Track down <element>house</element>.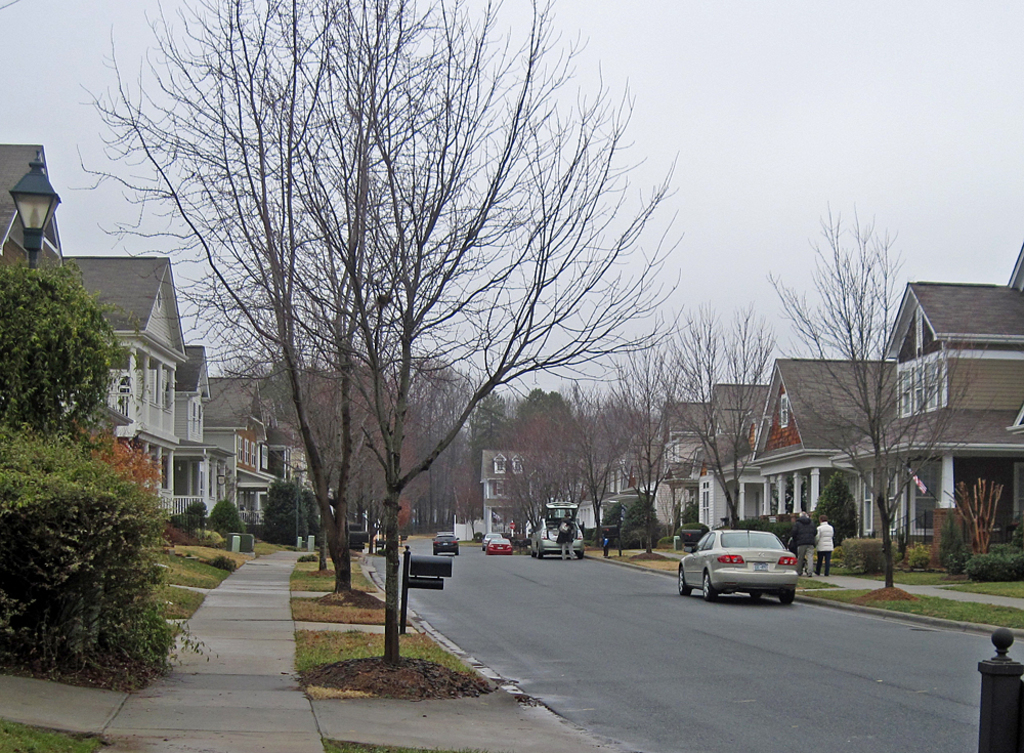
Tracked to box=[605, 417, 681, 555].
